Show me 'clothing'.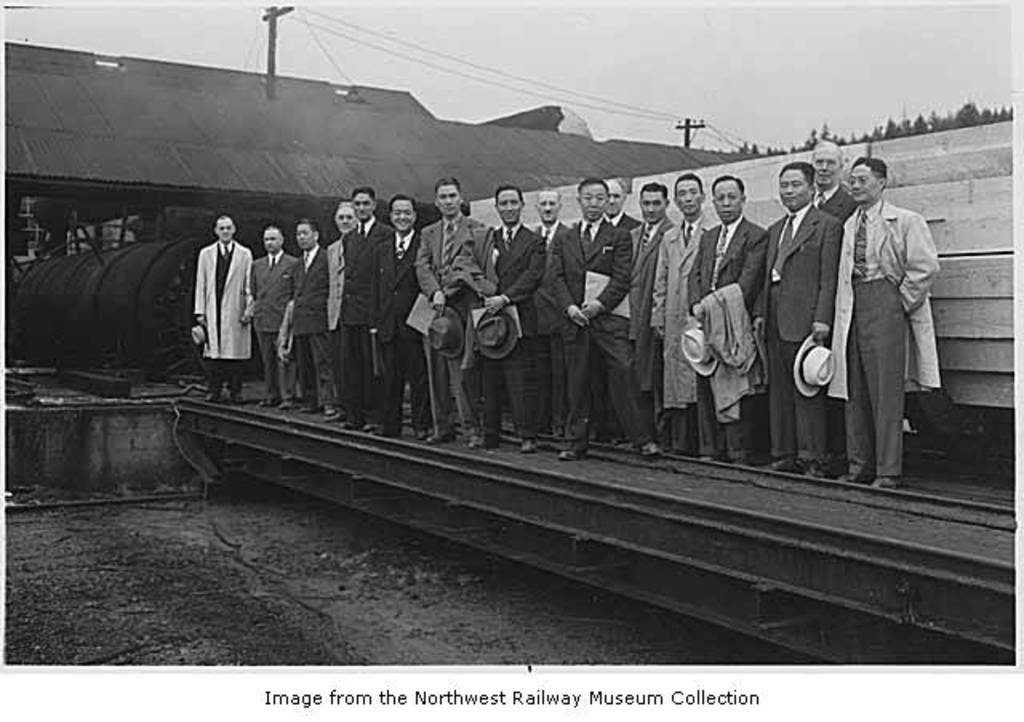
'clothing' is here: [x1=206, y1=355, x2=242, y2=392].
